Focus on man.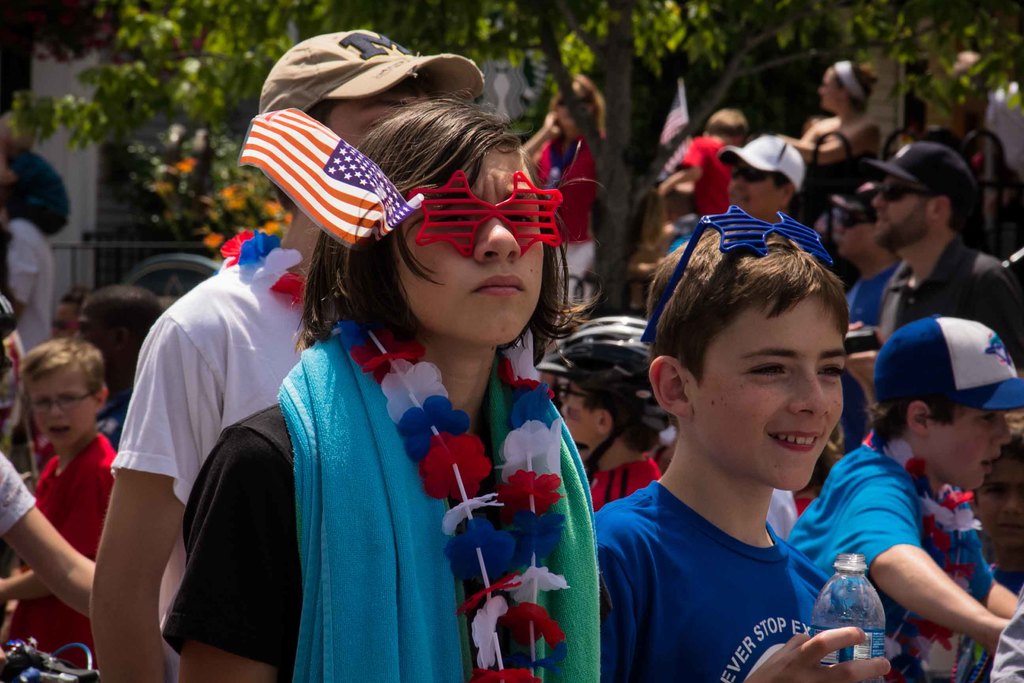
Focused at region(573, 261, 913, 682).
